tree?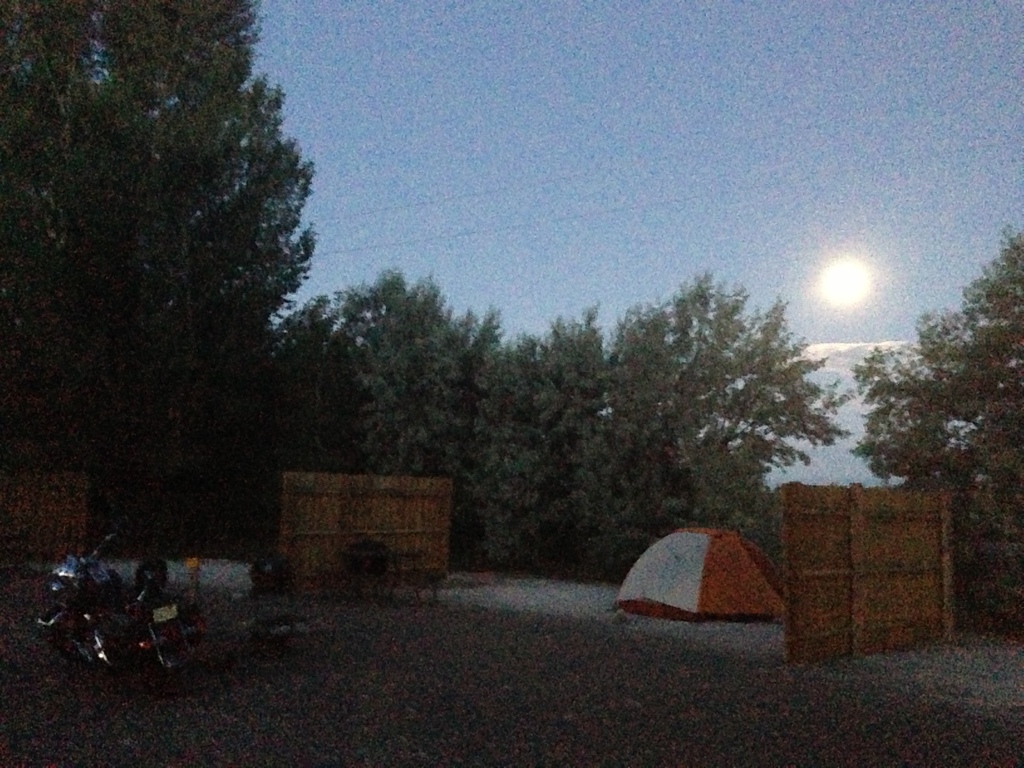
bbox=(33, 49, 336, 575)
